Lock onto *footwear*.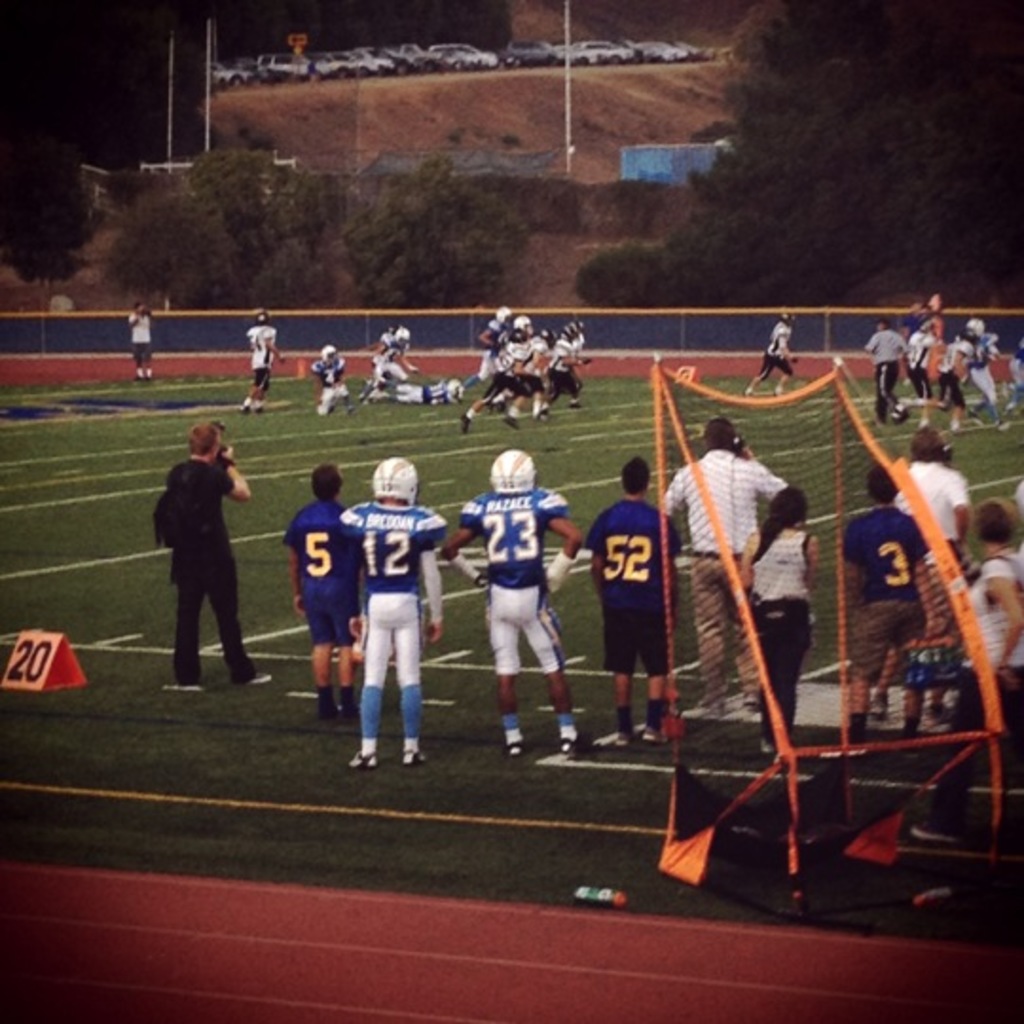
Locked: bbox=(239, 402, 252, 410).
